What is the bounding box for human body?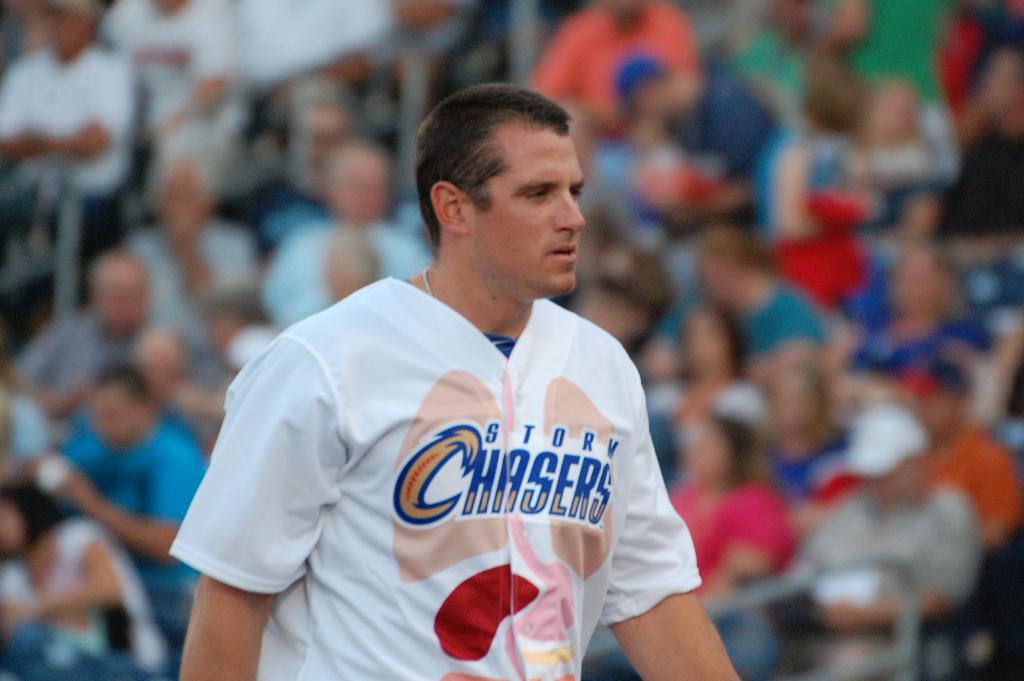
x1=788, y1=167, x2=856, y2=327.
